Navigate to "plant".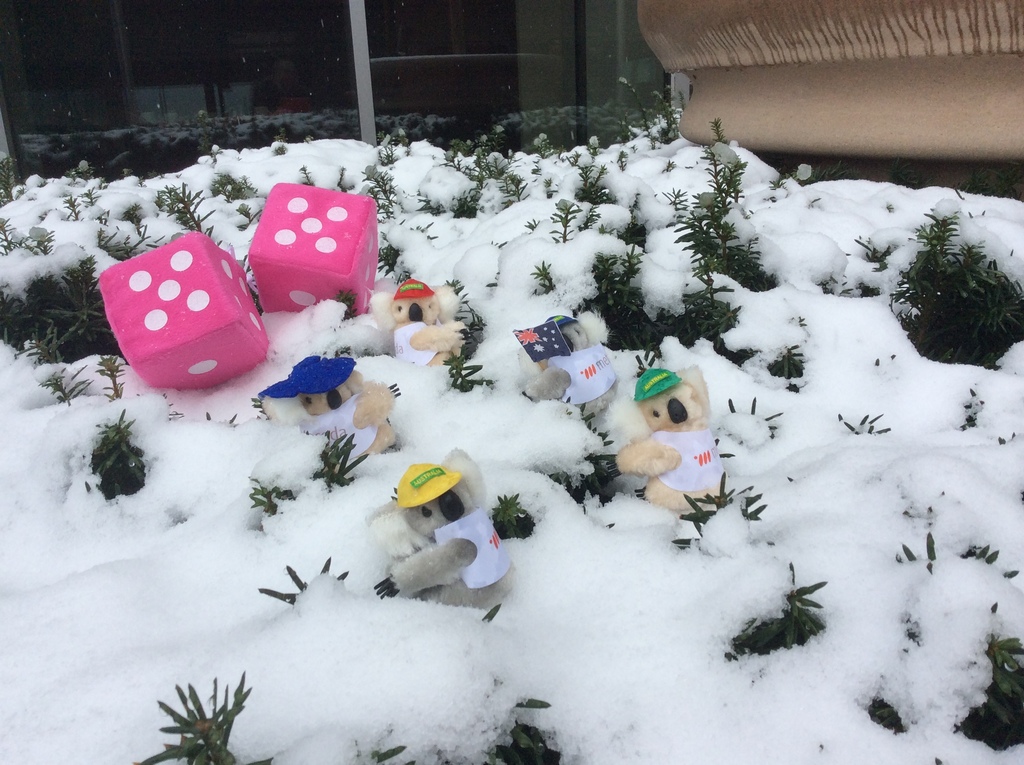
Navigation target: <box>819,239,893,296</box>.
